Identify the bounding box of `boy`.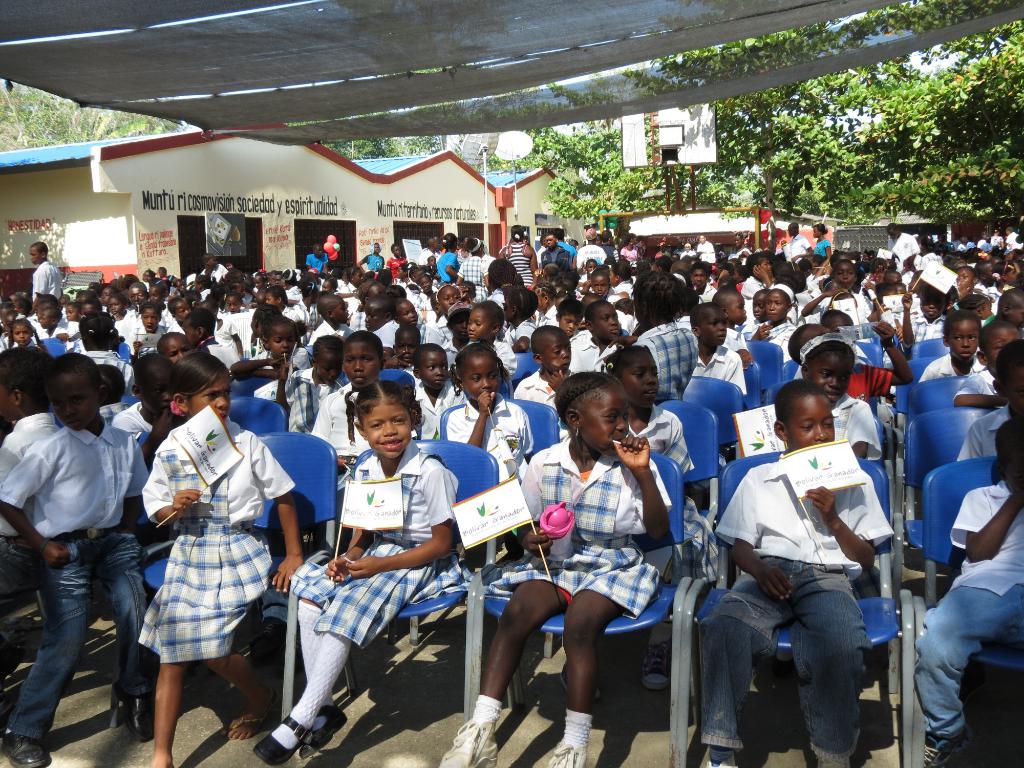
742 252 773 301.
